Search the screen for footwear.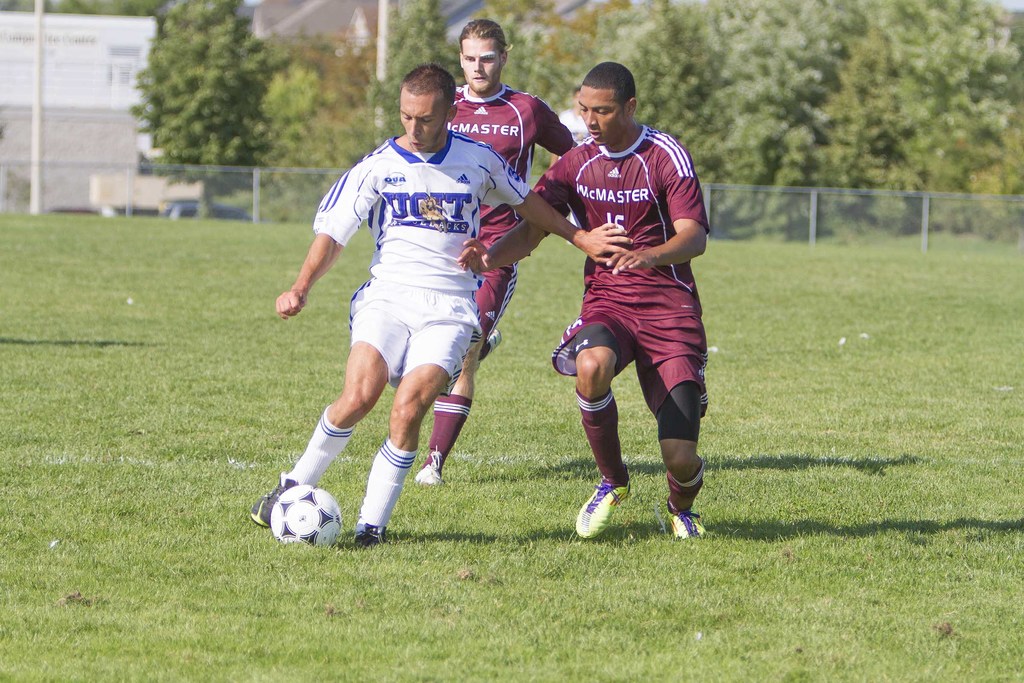
Found at x1=353 y1=522 x2=392 y2=547.
